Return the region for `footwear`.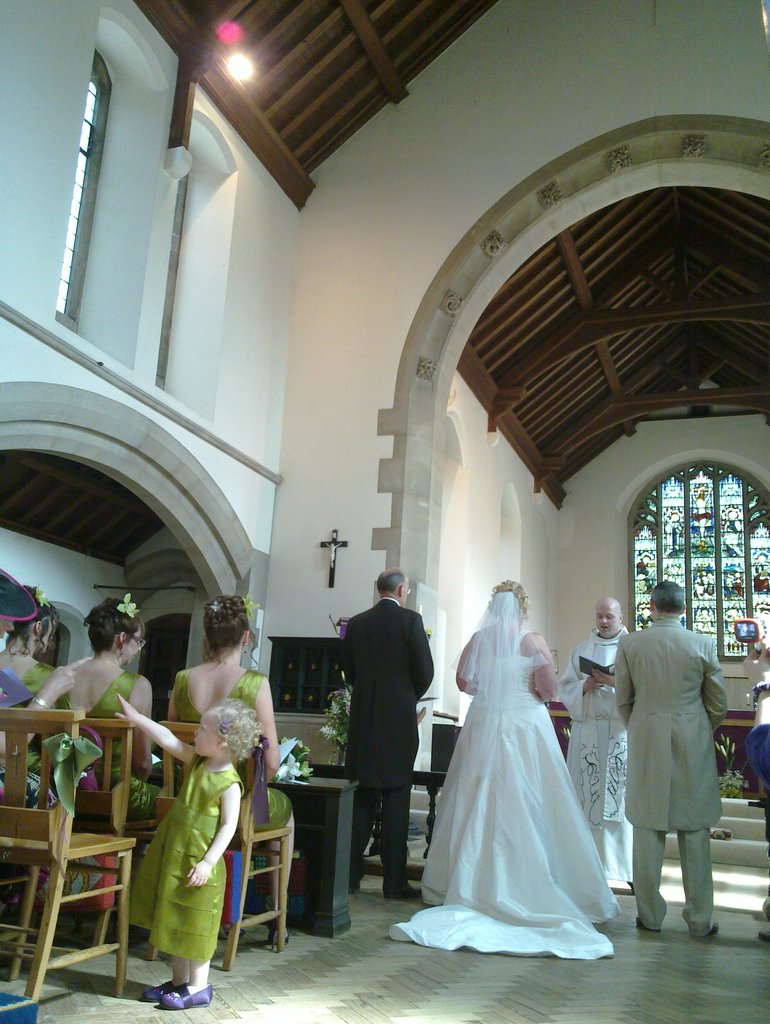
crop(139, 979, 177, 1005).
